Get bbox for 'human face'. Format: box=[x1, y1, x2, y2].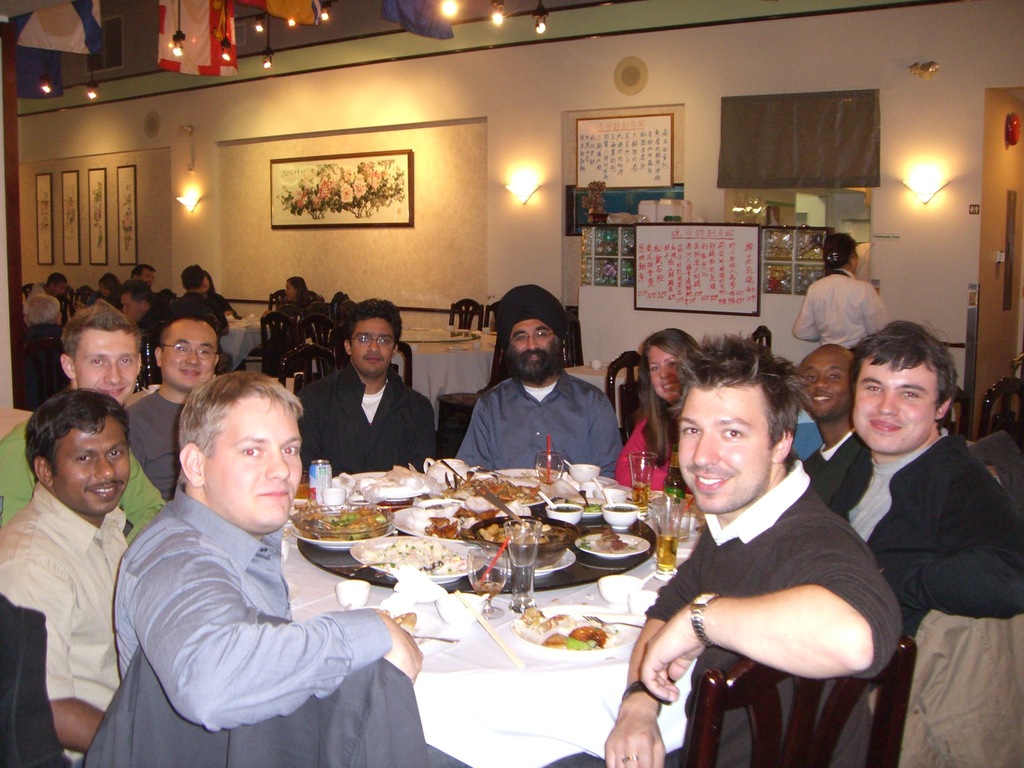
box=[121, 295, 140, 324].
